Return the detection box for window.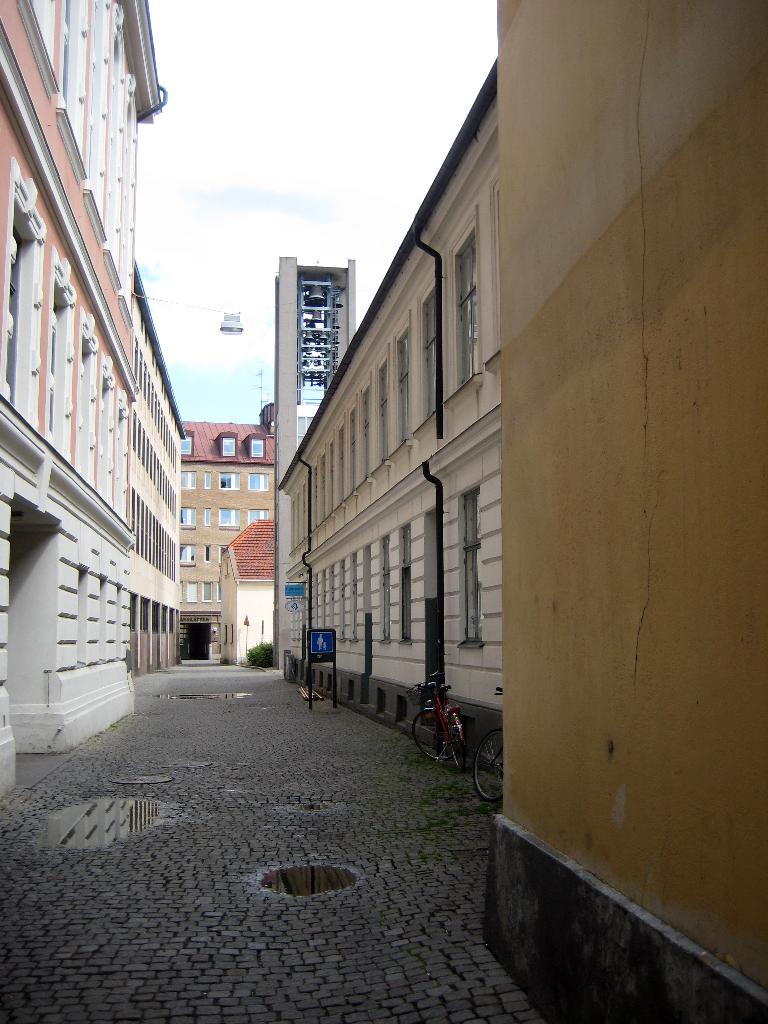
[x1=220, y1=509, x2=241, y2=529].
